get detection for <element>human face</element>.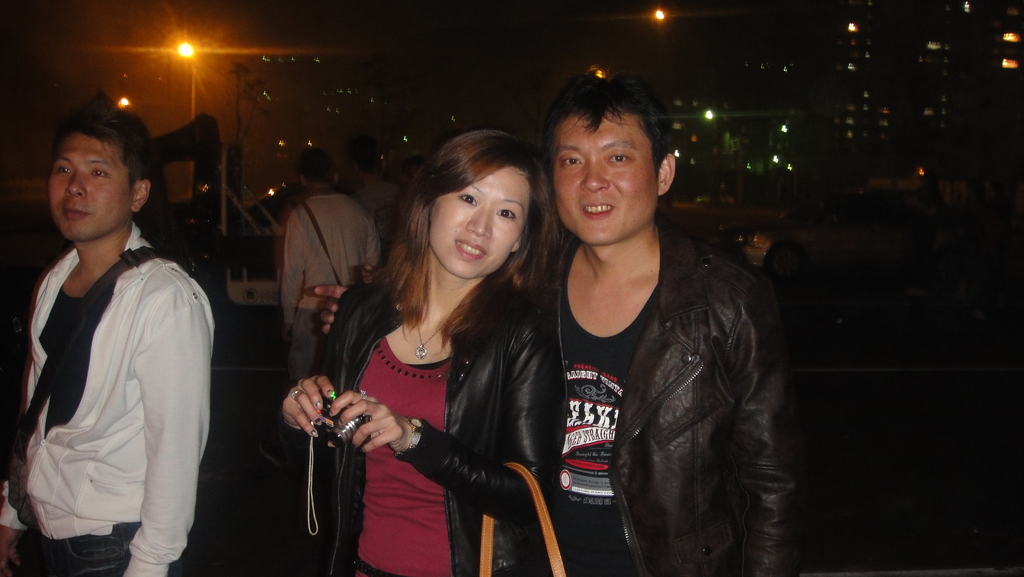
Detection: pyautogui.locateOnScreen(430, 166, 534, 280).
